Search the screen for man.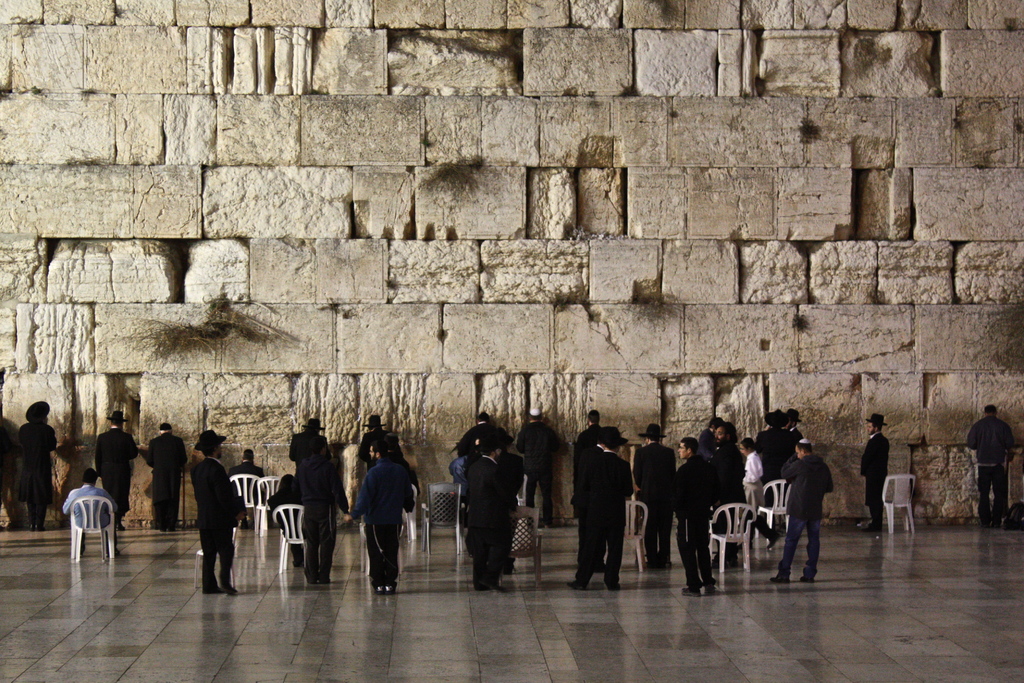
Found at (134,420,186,532).
